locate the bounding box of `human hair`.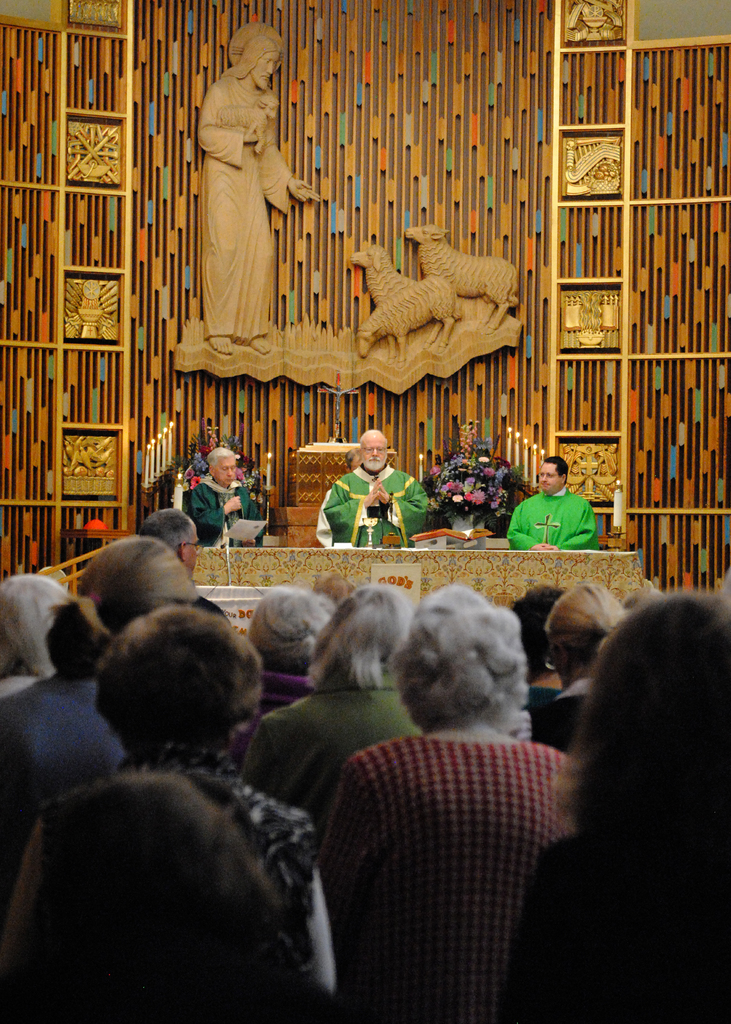
Bounding box: [left=400, top=581, right=531, bottom=728].
